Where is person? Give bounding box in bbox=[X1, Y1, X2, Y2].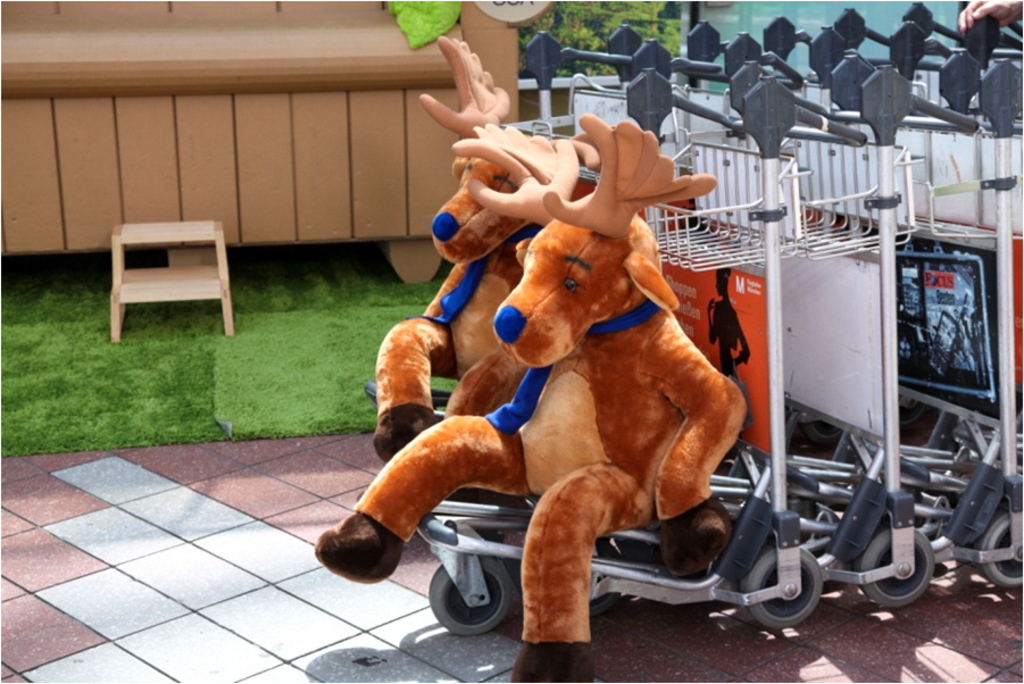
bbox=[957, 0, 1023, 34].
